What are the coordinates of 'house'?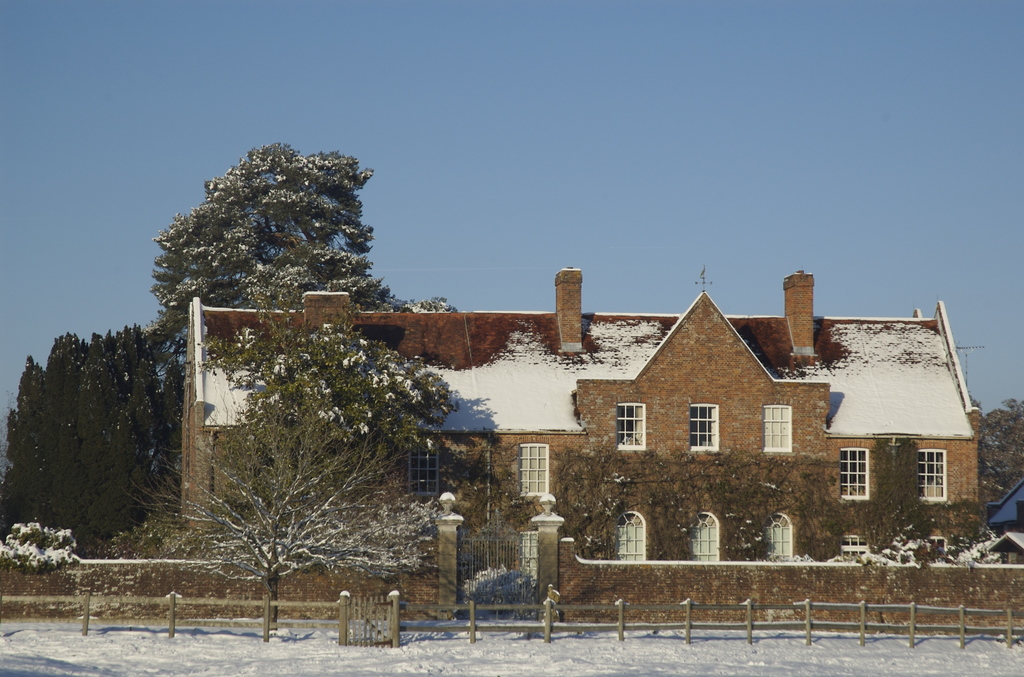
[left=173, top=265, right=981, bottom=571].
